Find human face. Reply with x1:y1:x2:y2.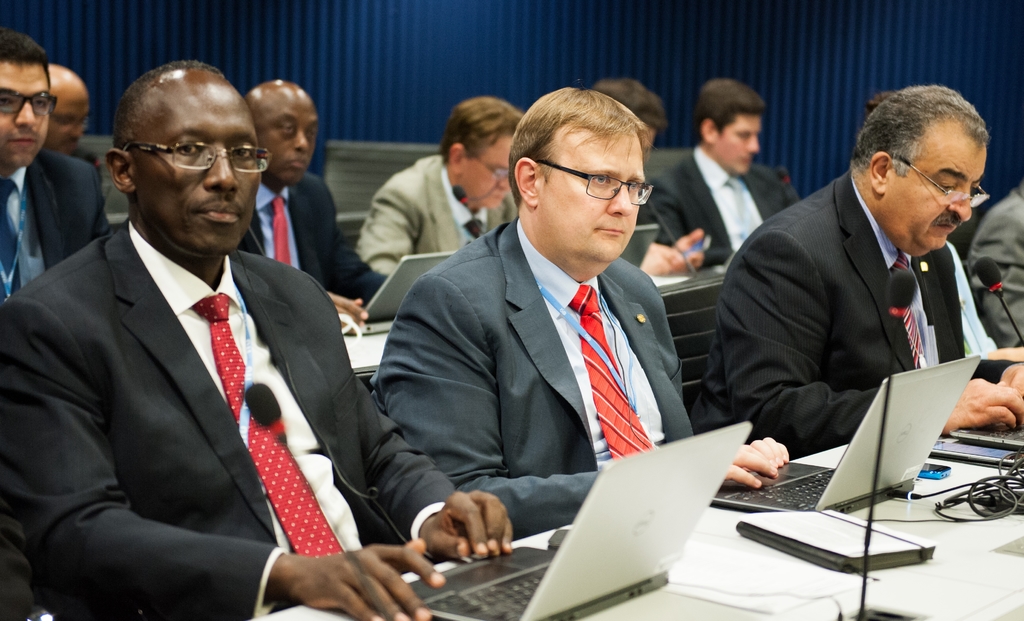
713:109:763:175.
